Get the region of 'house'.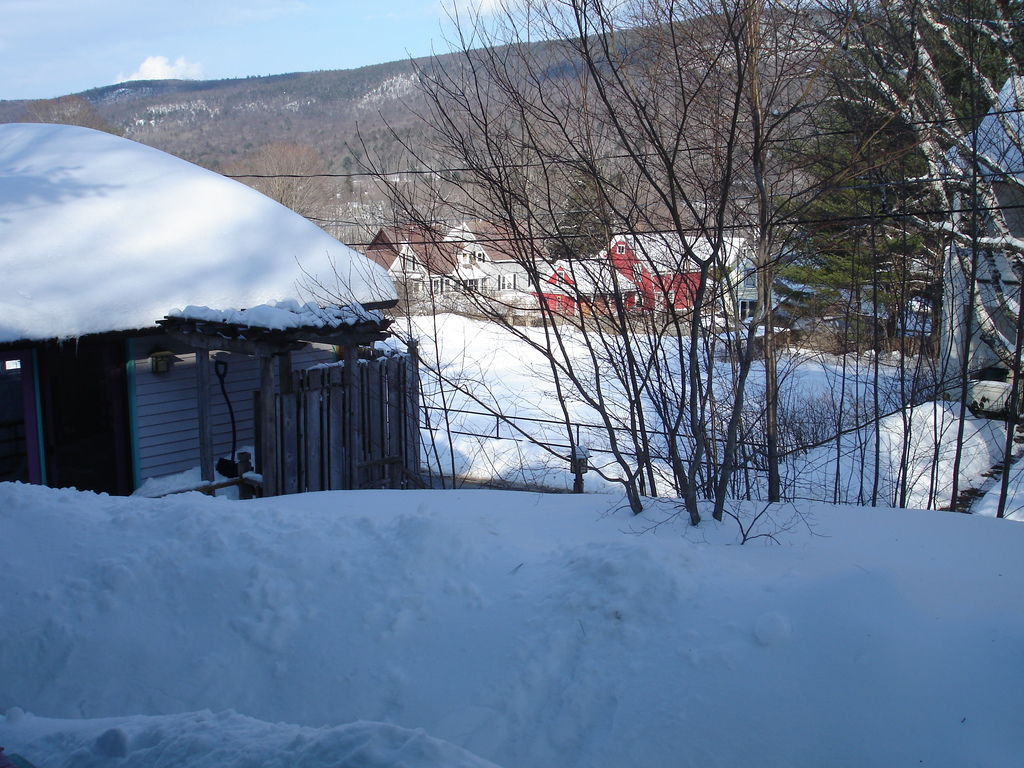
pyautogui.locateOnScreen(0, 120, 433, 503).
